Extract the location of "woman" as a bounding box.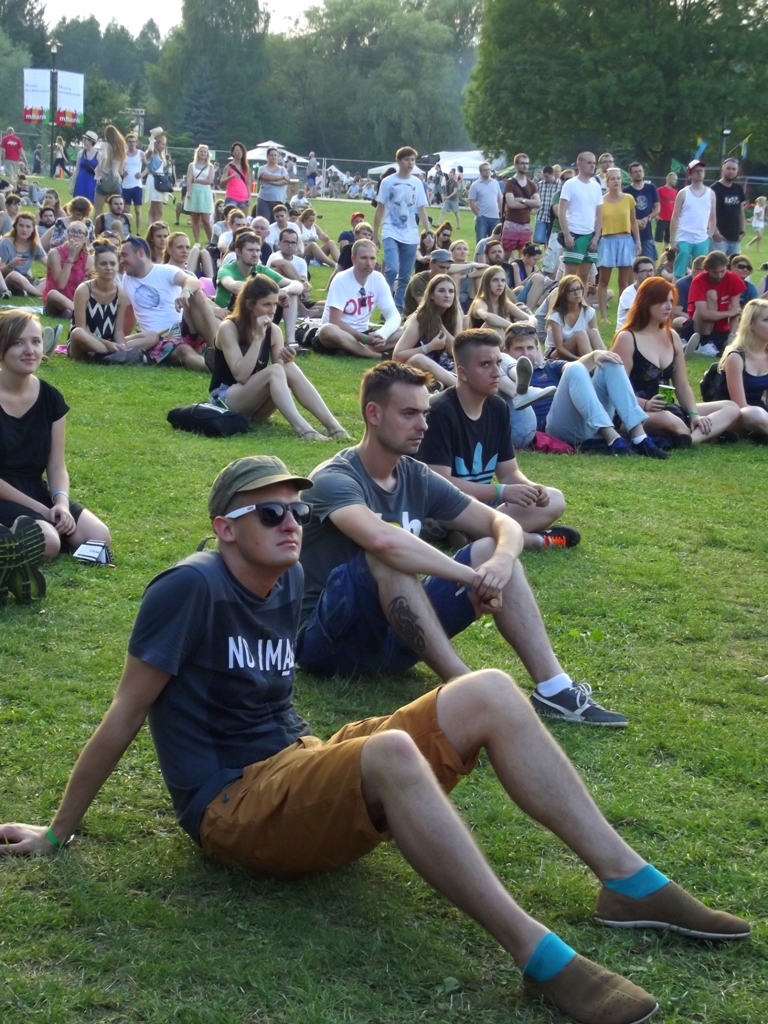
bbox=[49, 134, 68, 176].
